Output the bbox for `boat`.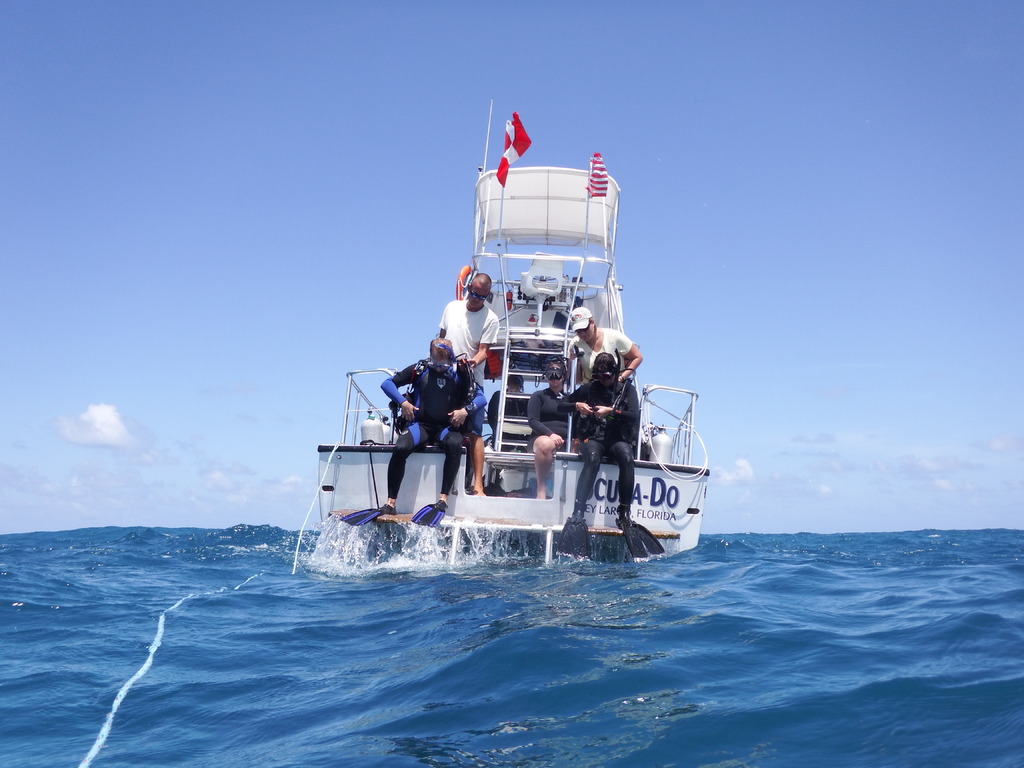
box=[305, 122, 702, 585].
